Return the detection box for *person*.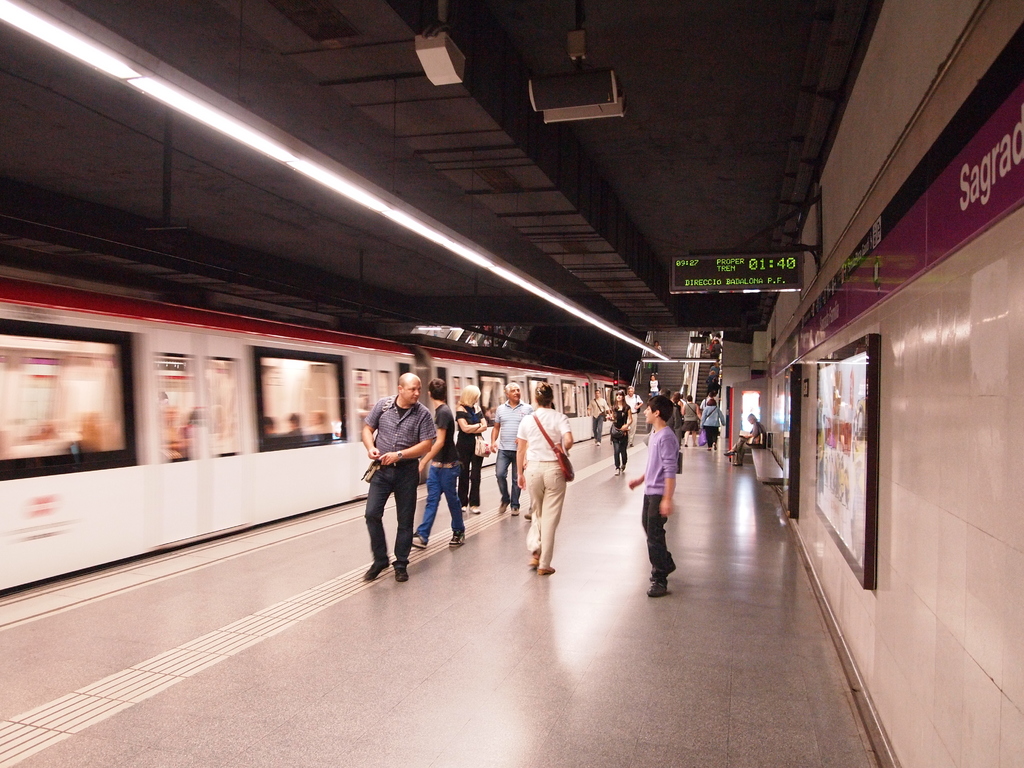
(left=730, top=415, right=767, bottom=466).
